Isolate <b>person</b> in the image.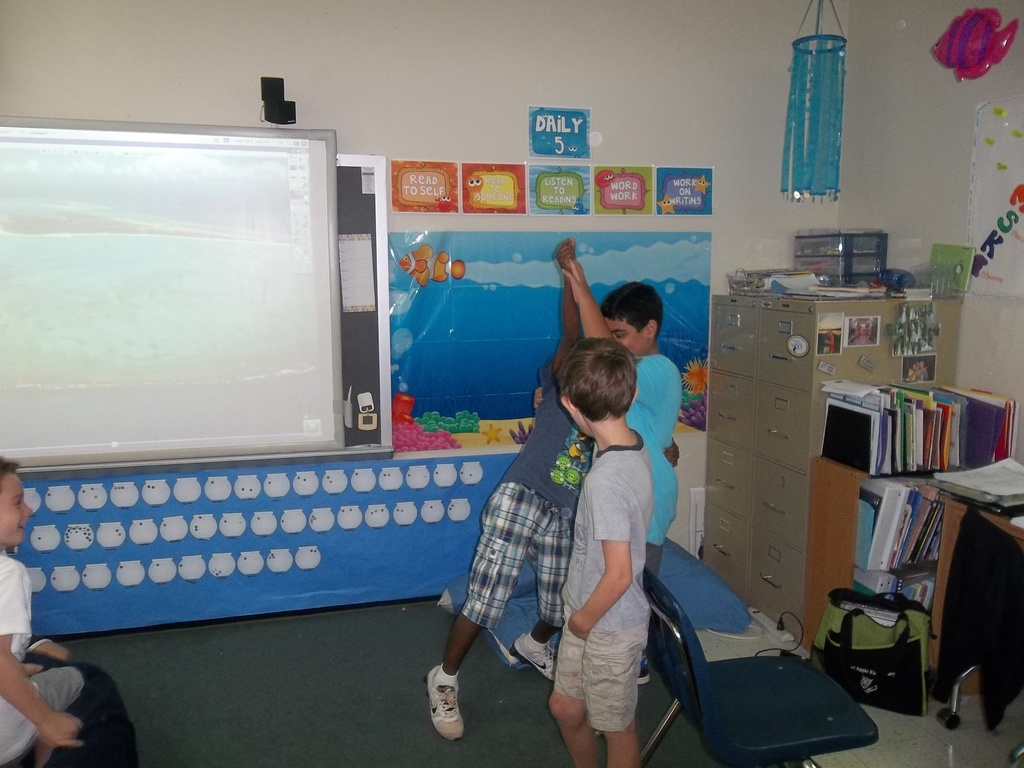
Isolated region: x1=0 y1=447 x2=147 y2=767.
